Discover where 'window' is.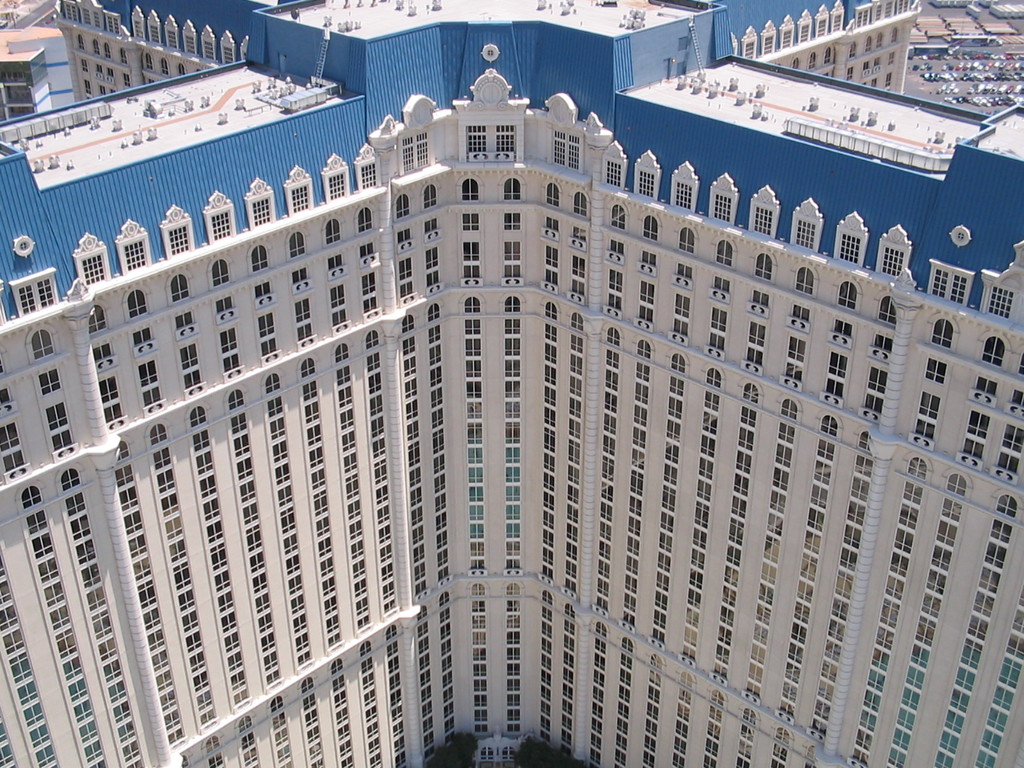
Discovered at x1=412, y1=525, x2=424, y2=540.
